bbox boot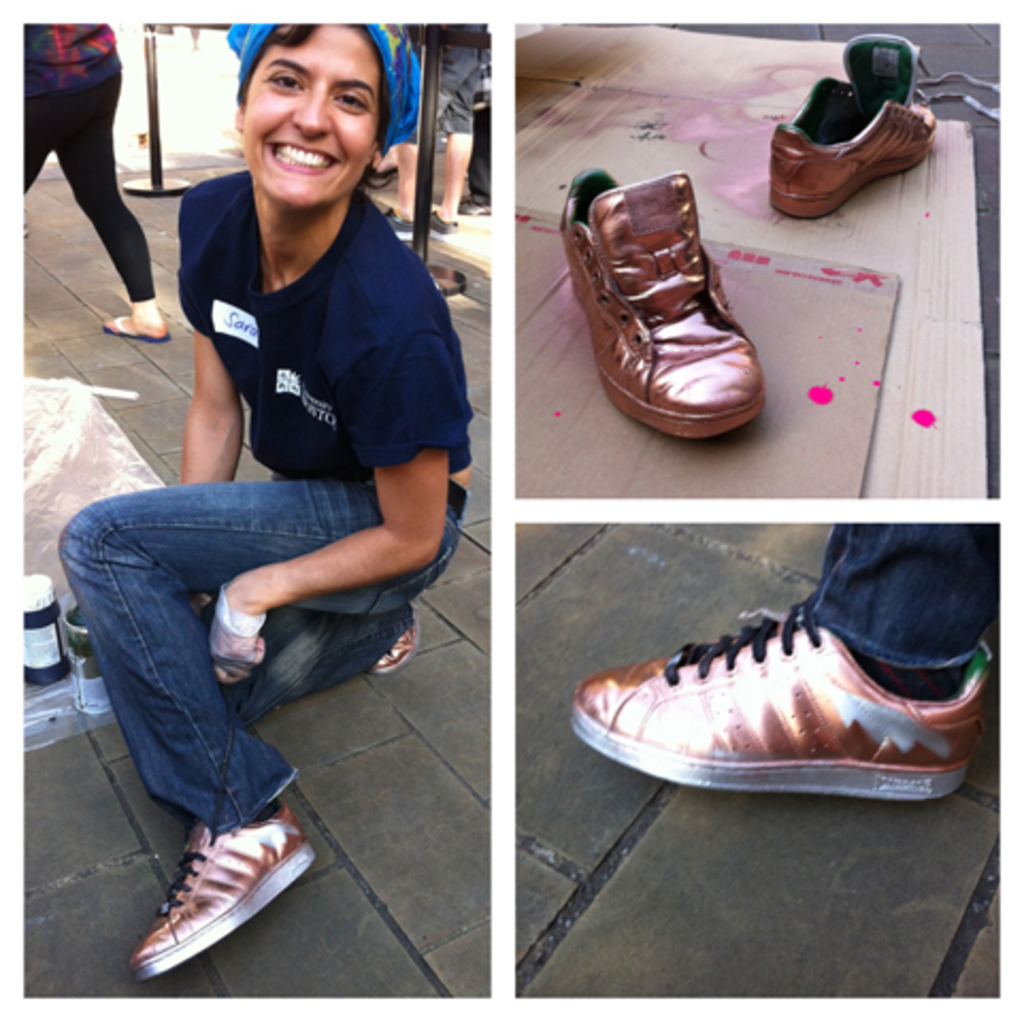
Rect(562, 560, 1011, 813)
